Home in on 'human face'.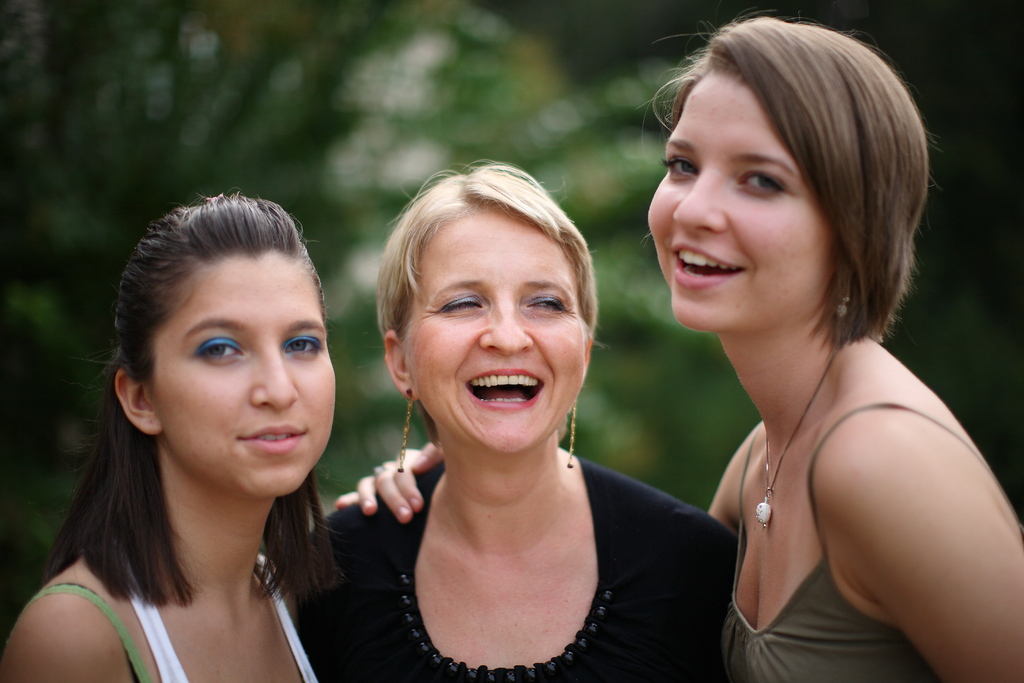
Homed in at [645, 73, 831, 329].
